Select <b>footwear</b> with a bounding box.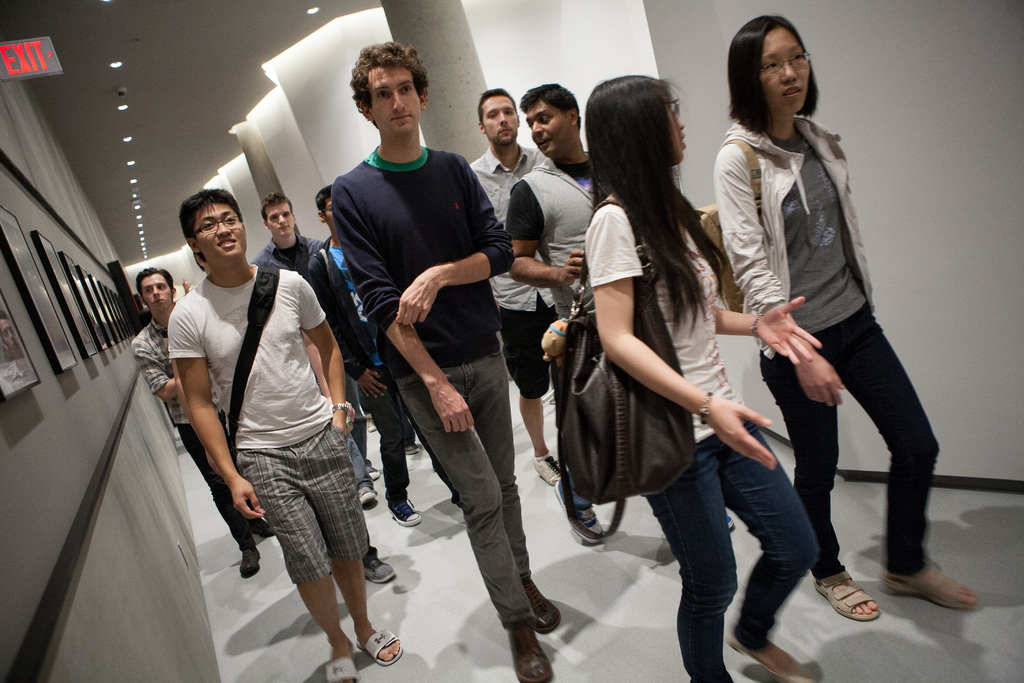
crop(503, 577, 559, 637).
